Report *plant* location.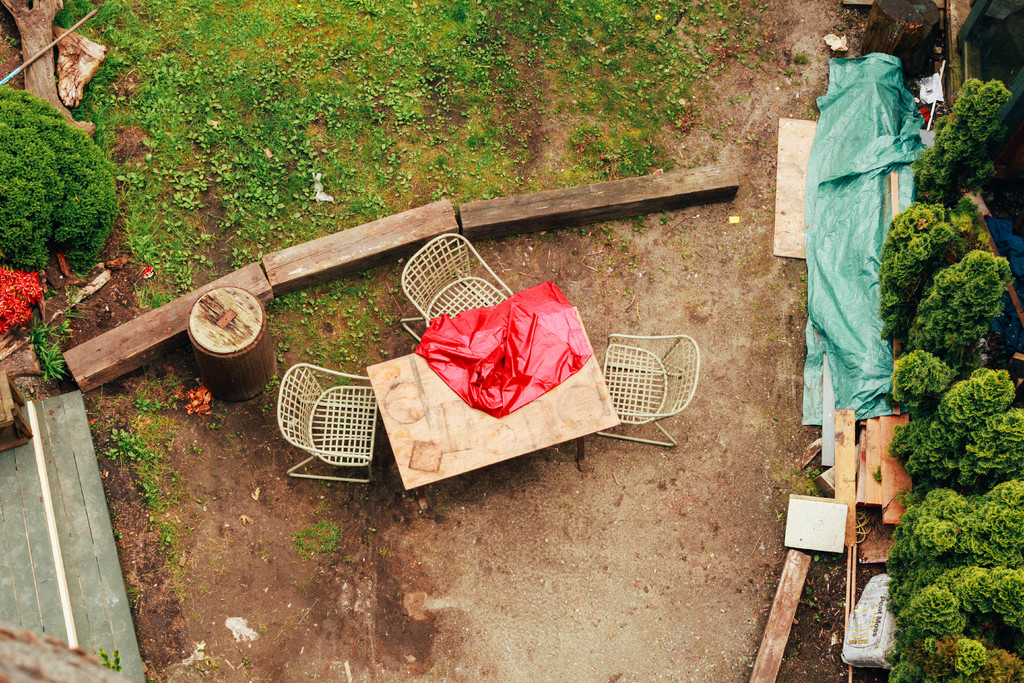
Report: 183:390:227:419.
